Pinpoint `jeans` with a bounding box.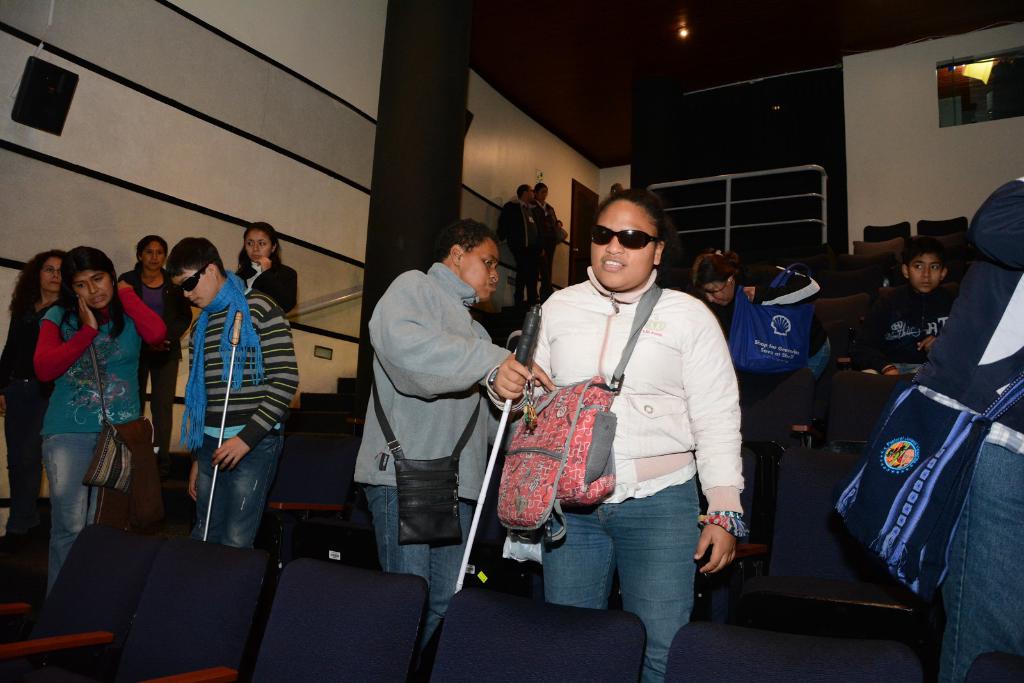
(195, 428, 283, 553).
